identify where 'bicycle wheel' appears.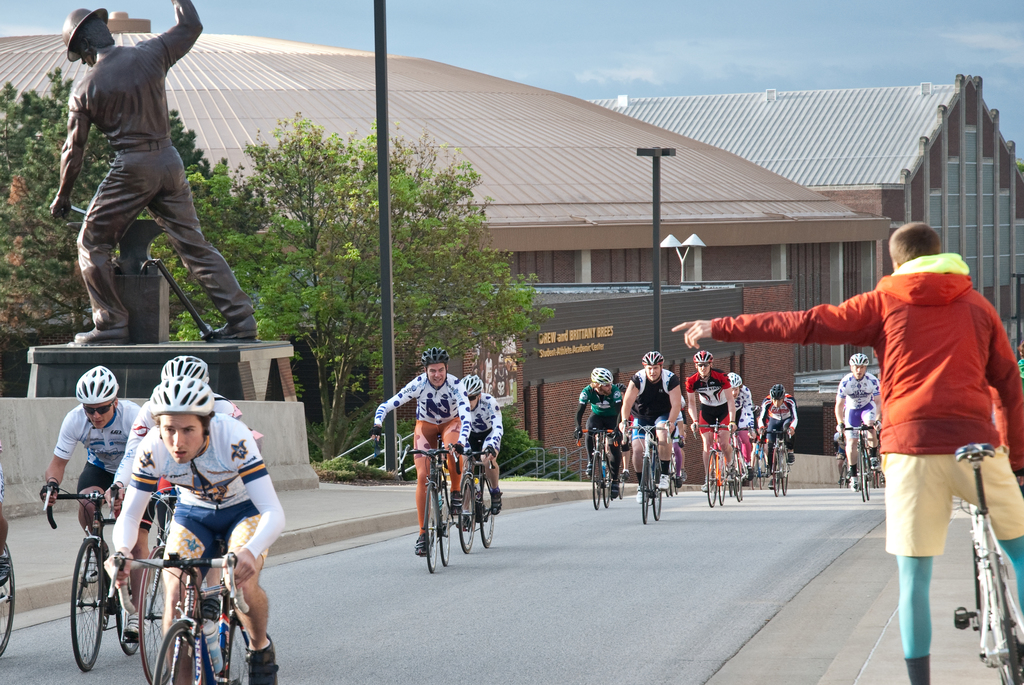
Appears at [left=115, top=570, right=140, bottom=657].
